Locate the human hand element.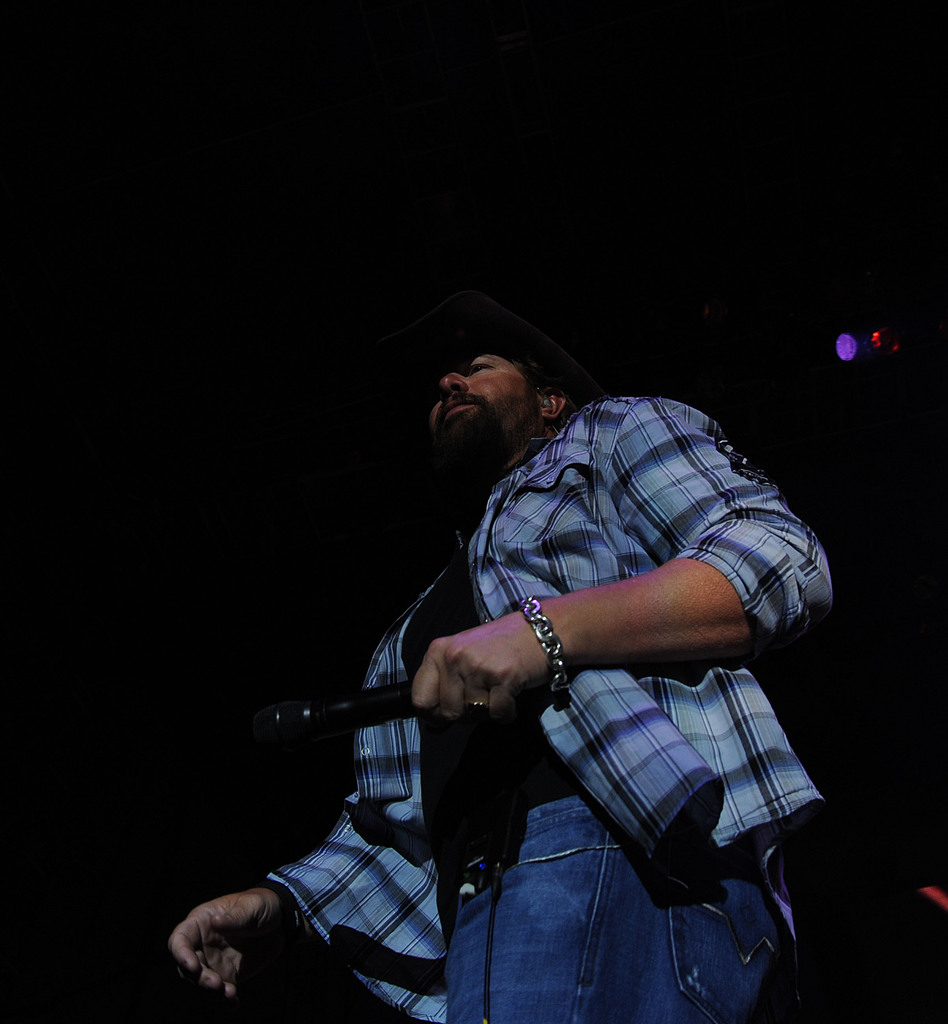
Element bbox: x1=409 y1=610 x2=556 y2=722.
